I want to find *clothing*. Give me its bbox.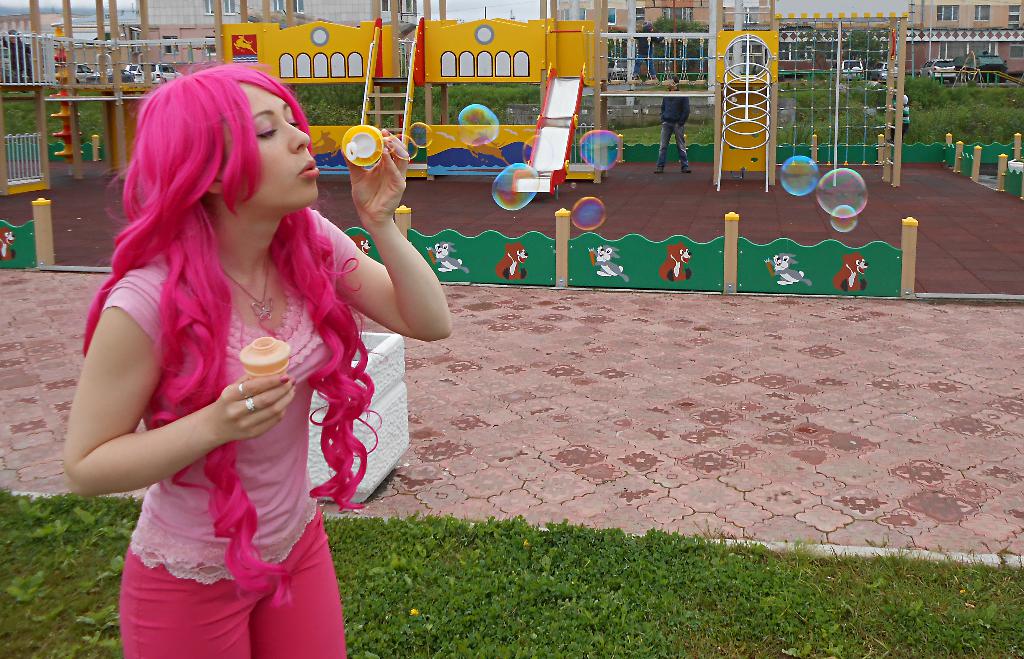
100:207:359:658.
